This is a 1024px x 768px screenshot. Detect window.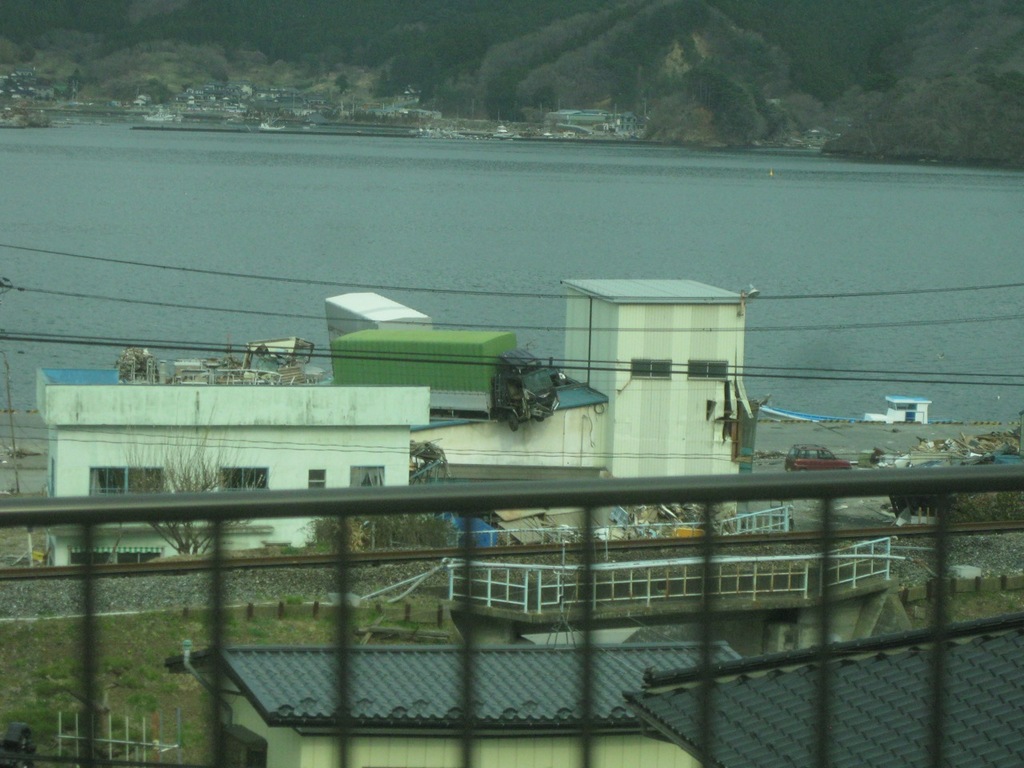
693/353/731/382.
